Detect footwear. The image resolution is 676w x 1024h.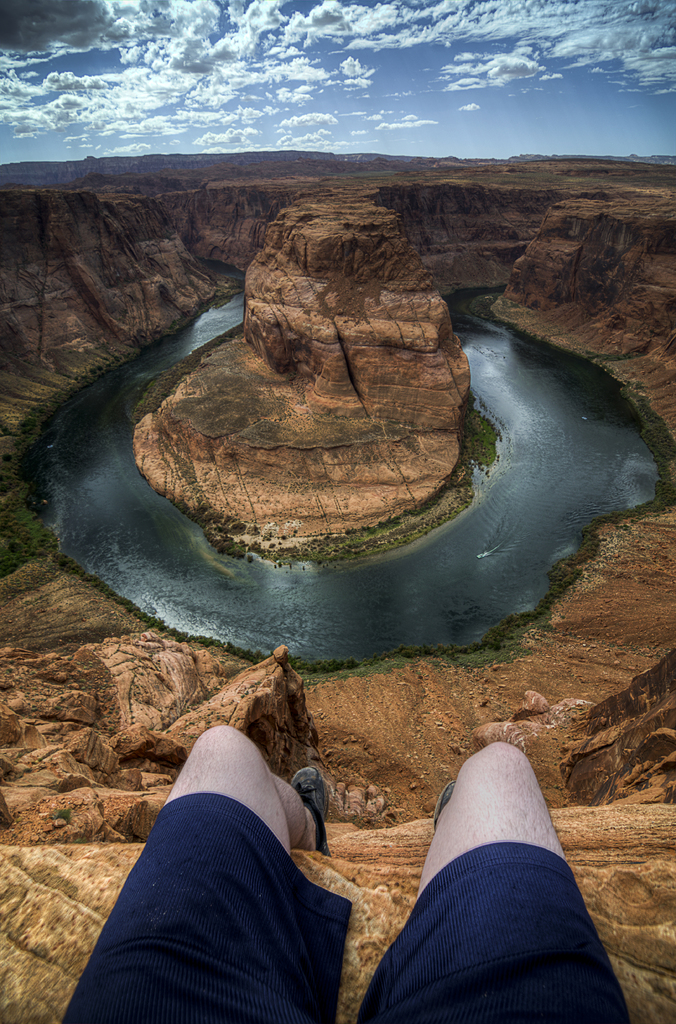
Rect(291, 764, 333, 856).
